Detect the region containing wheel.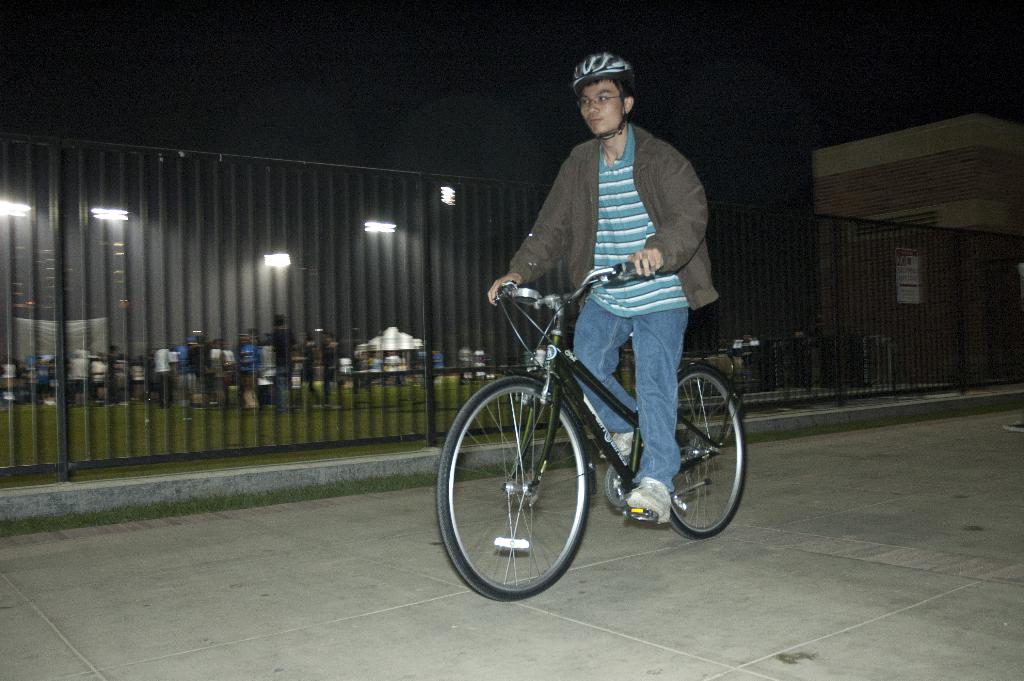
x1=607, y1=461, x2=632, y2=507.
